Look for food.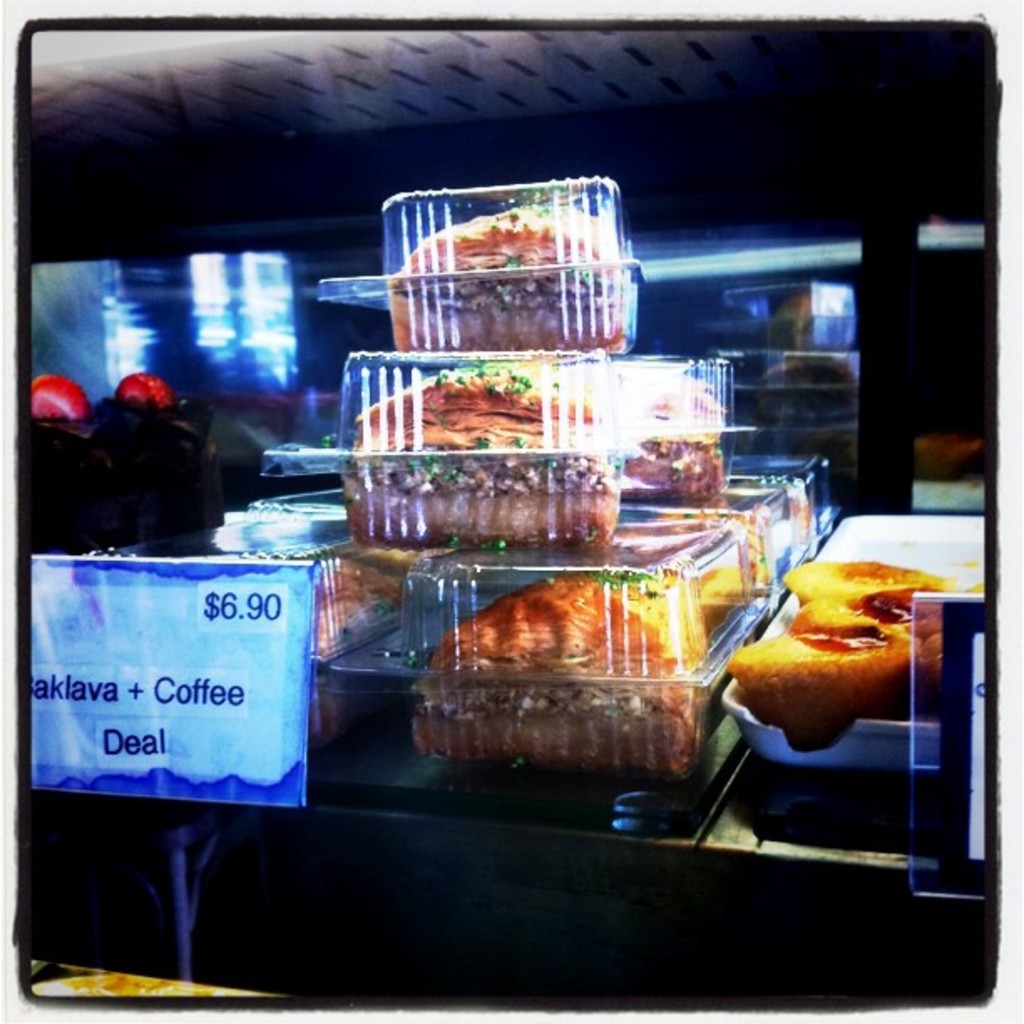
Found: 305:556:403:751.
